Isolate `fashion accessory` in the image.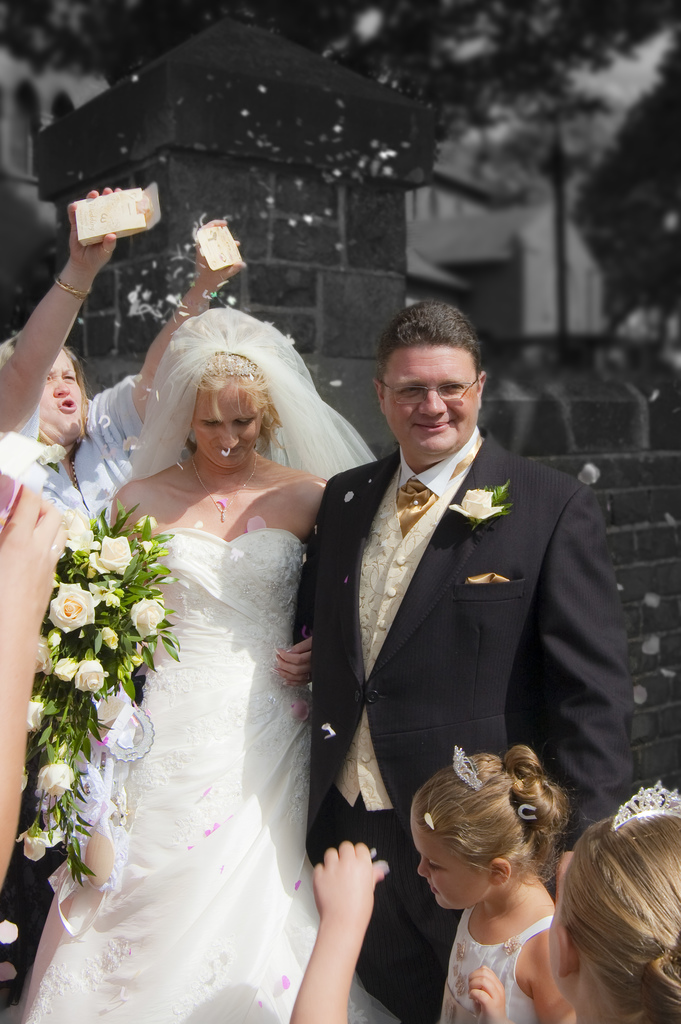
Isolated region: crop(202, 354, 259, 375).
